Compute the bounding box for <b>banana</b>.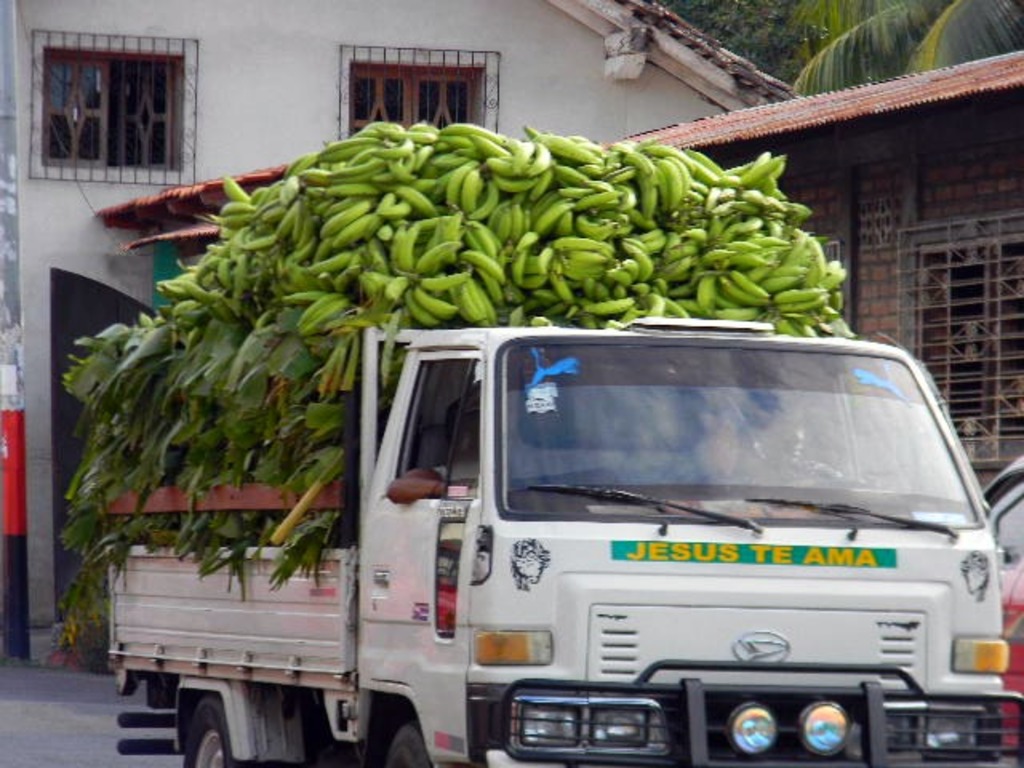
bbox=[458, 251, 506, 286].
